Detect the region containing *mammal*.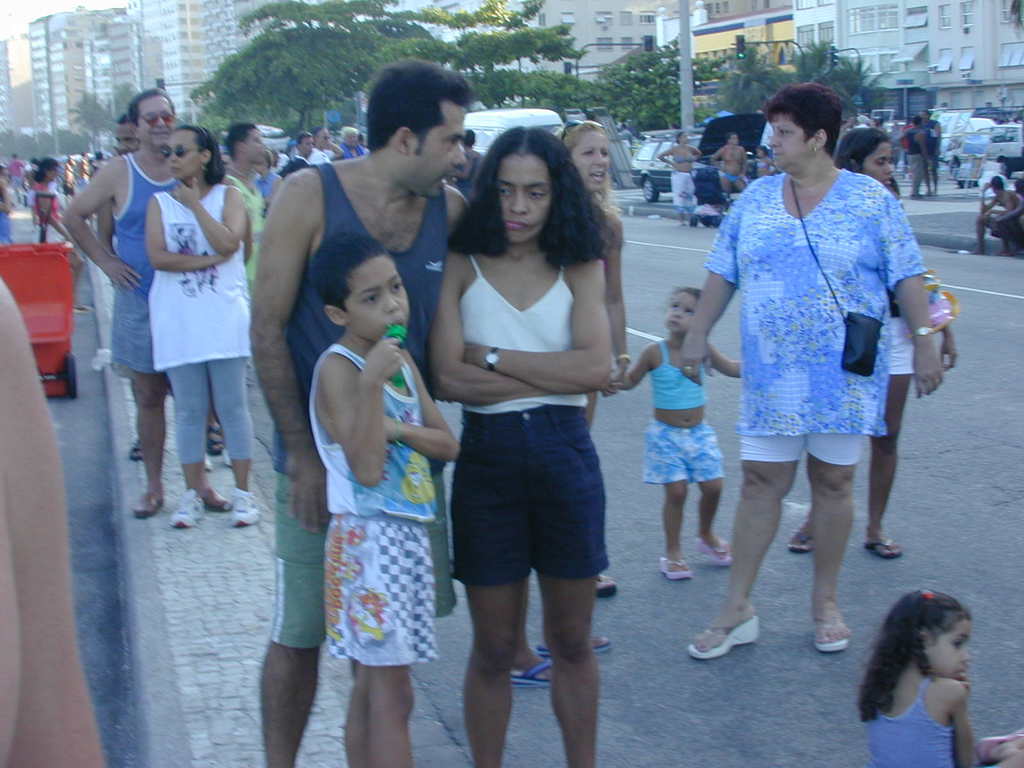
(left=57, top=85, right=180, bottom=519).
